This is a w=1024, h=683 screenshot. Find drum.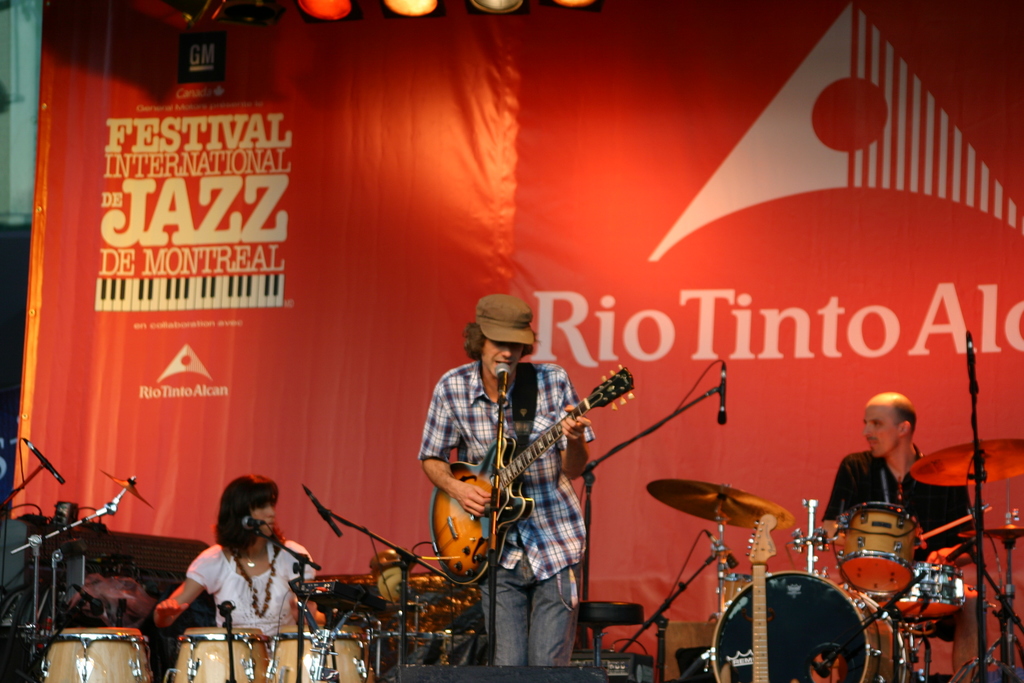
Bounding box: (x1=166, y1=626, x2=266, y2=682).
